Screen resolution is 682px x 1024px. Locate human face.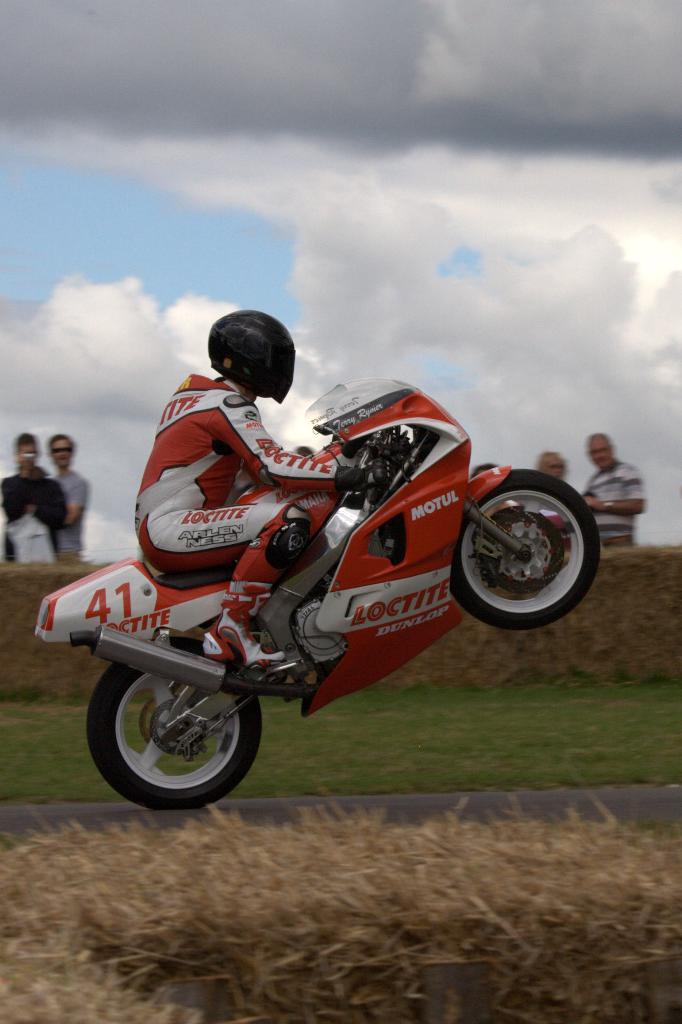
bbox(551, 454, 565, 474).
